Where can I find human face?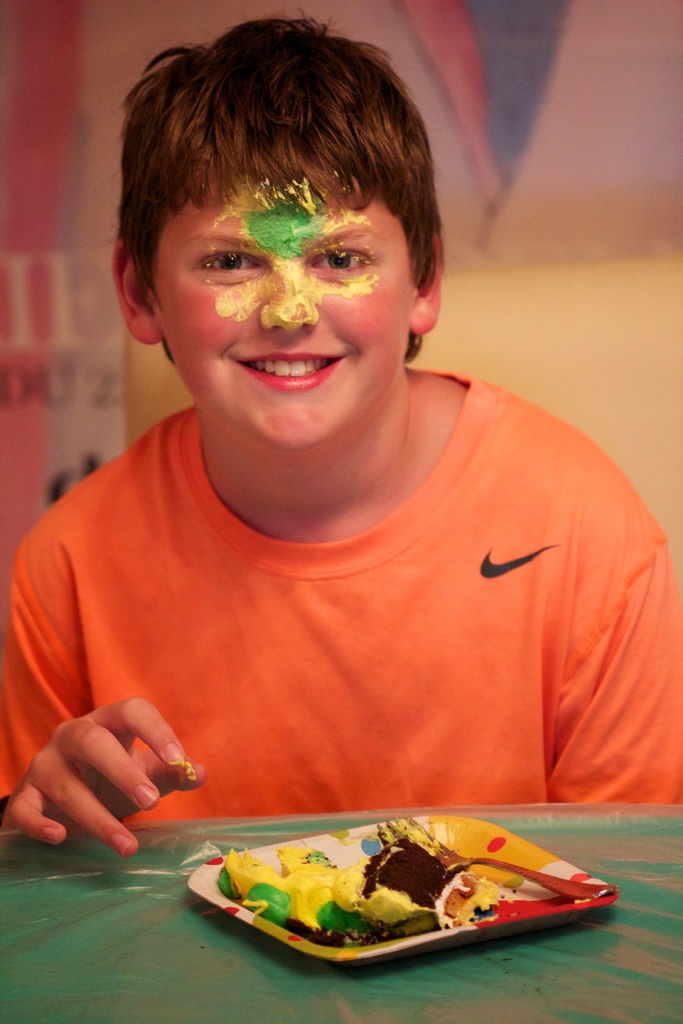
You can find it at (151, 143, 410, 451).
